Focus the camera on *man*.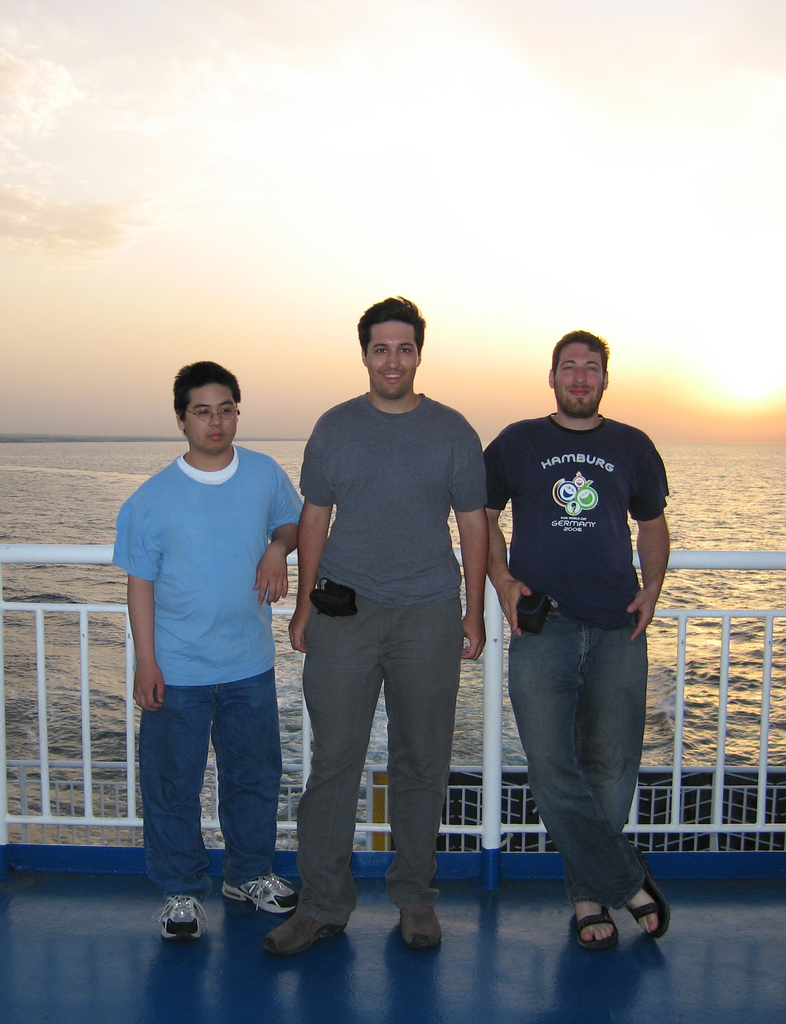
Focus region: [x1=472, y1=311, x2=684, y2=934].
